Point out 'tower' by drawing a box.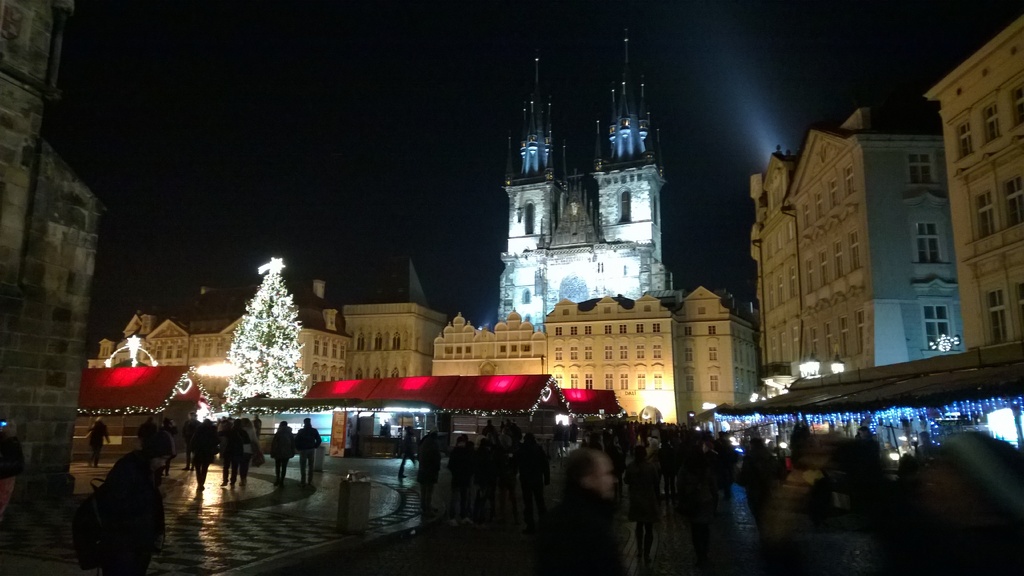
crop(506, 44, 541, 255).
